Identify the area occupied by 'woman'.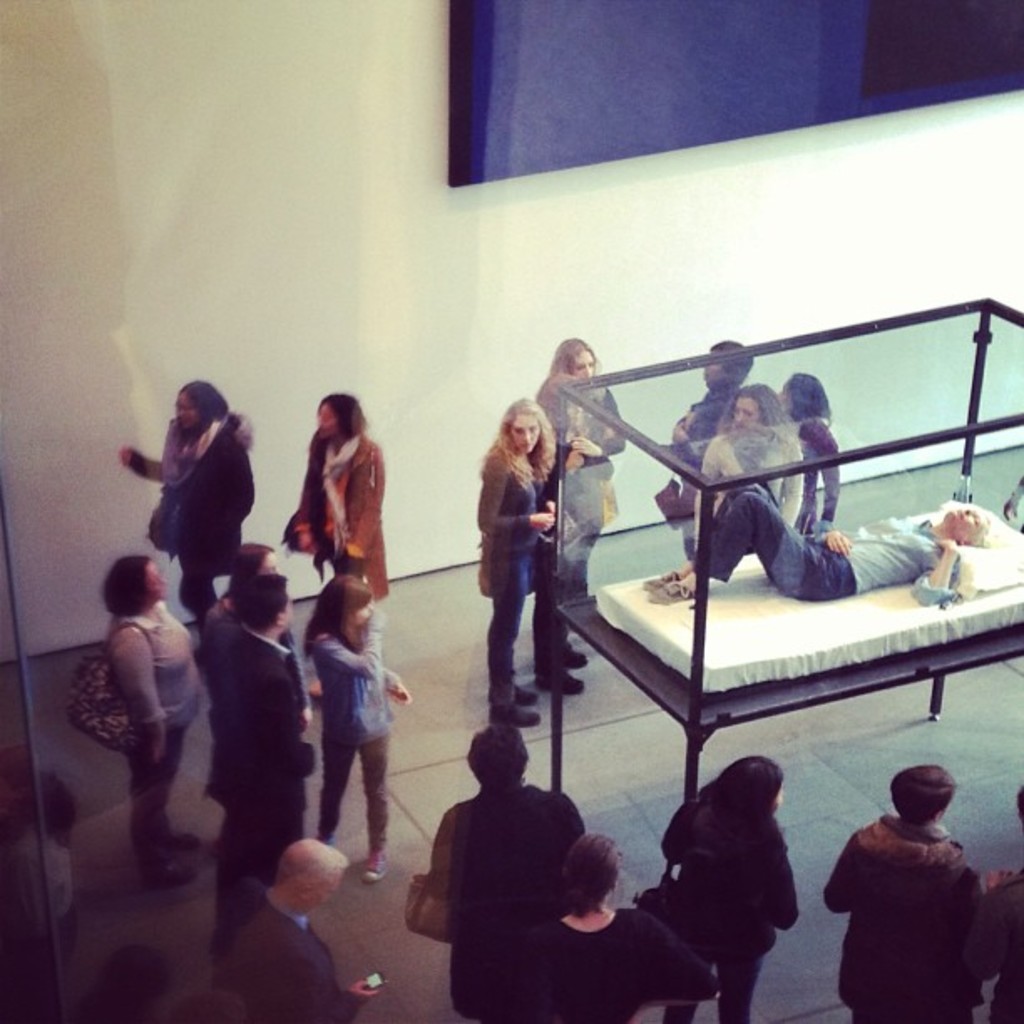
Area: select_region(474, 398, 559, 735).
